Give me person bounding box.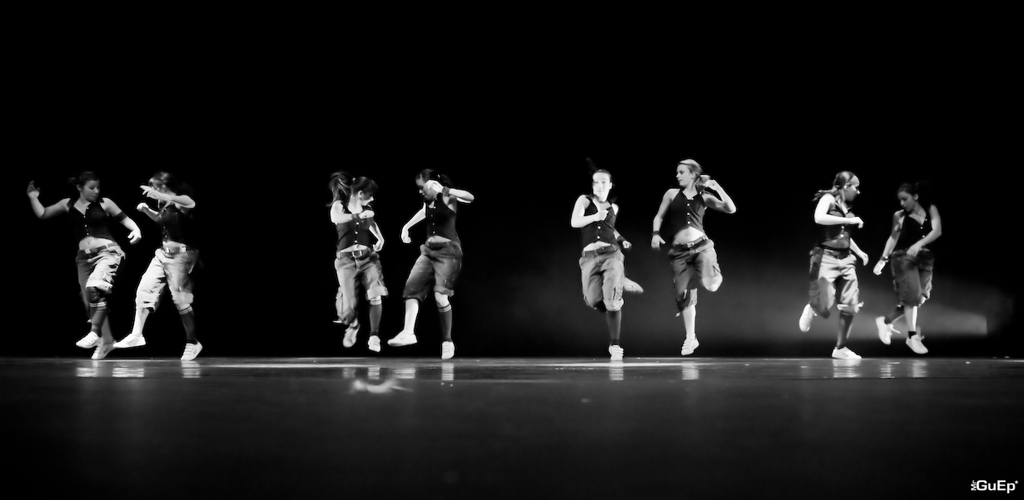
<bbox>806, 188, 870, 360</bbox>.
